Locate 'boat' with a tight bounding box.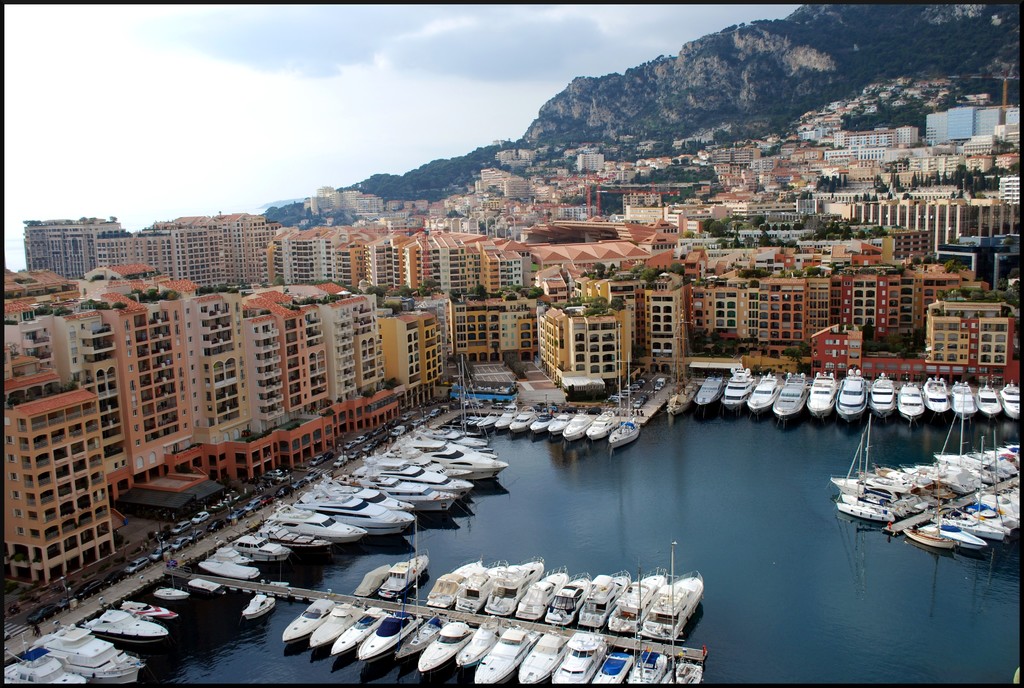
l=515, t=566, r=568, b=618.
